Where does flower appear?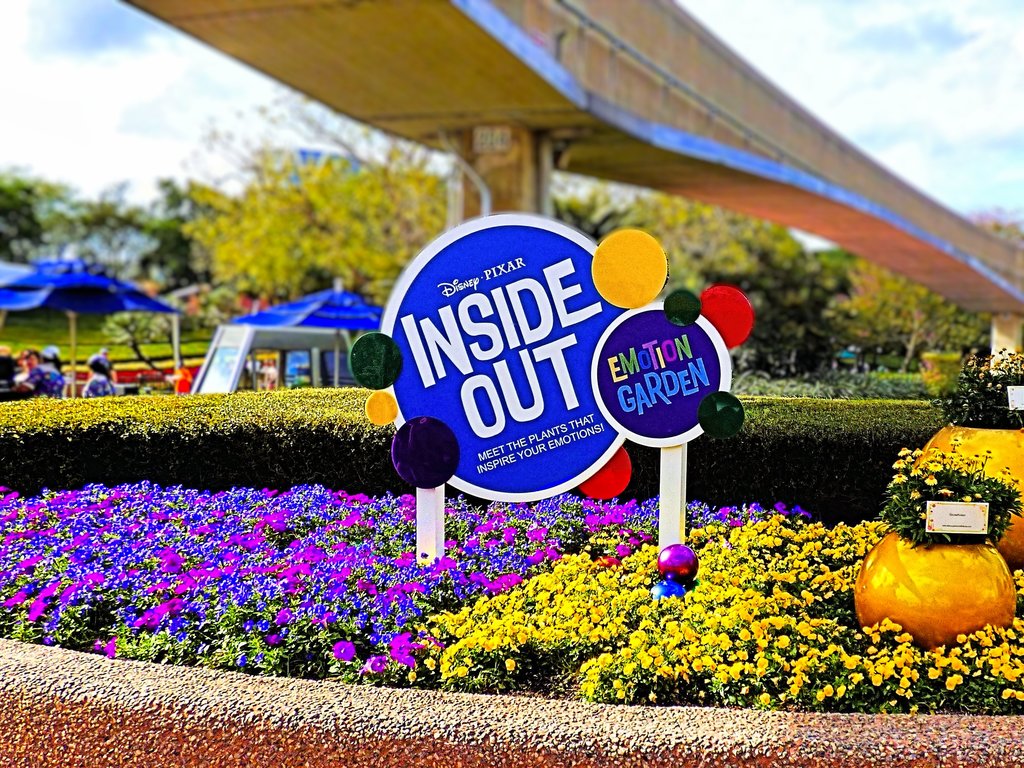
Appears at box=[894, 471, 905, 486].
